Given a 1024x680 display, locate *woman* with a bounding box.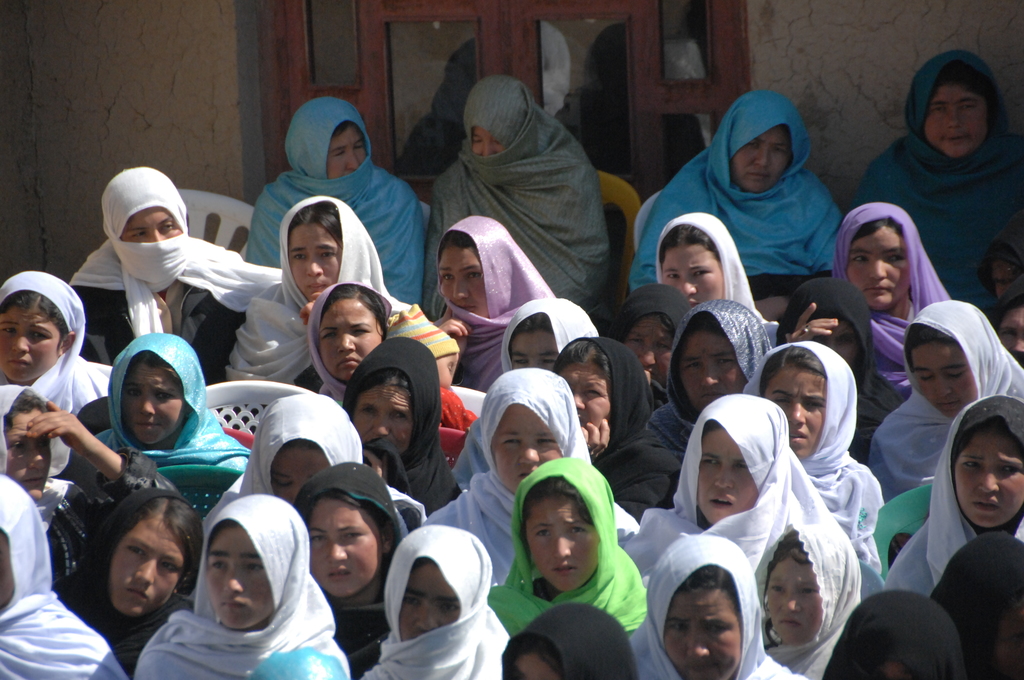
Located: detection(548, 334, 667, 515).
